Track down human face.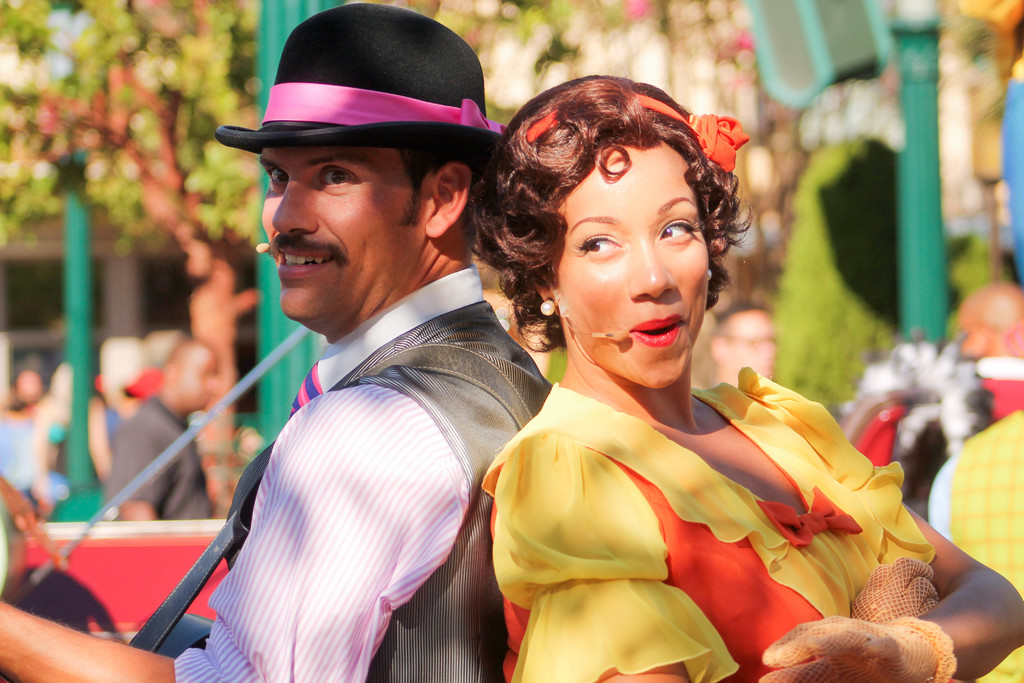
Tracked to [548,139,726,388].
